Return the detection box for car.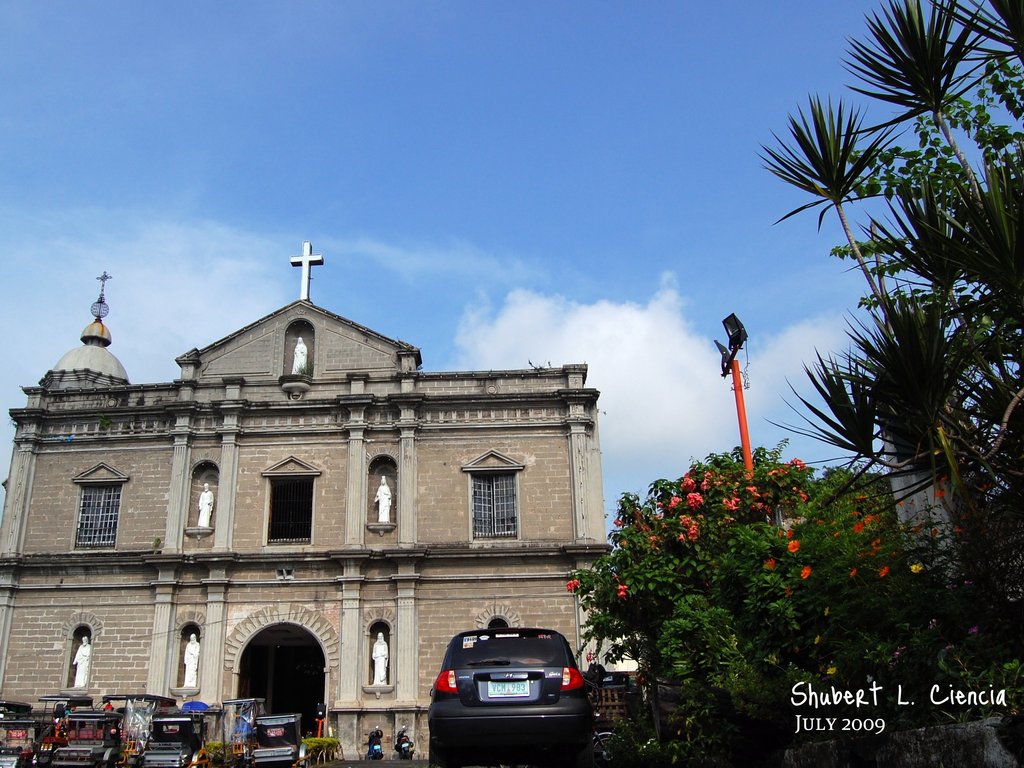
l=426, t=627, r=599, b=767.
